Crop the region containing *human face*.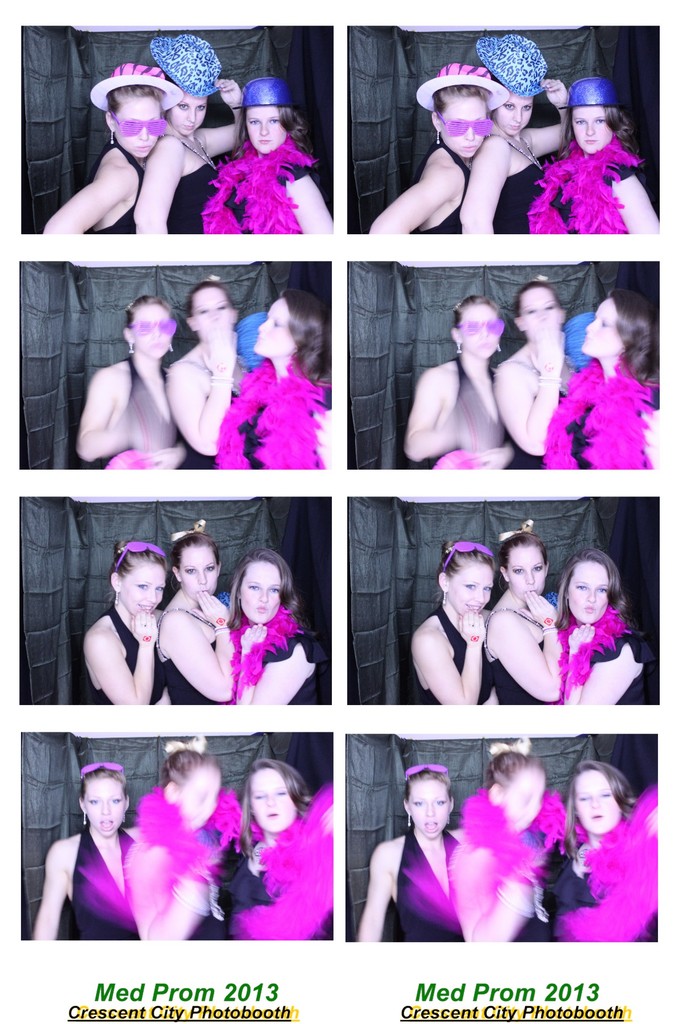
Crop region: {"x1": 413, "y1": 783, "x2": 451, "y2": 836}.
